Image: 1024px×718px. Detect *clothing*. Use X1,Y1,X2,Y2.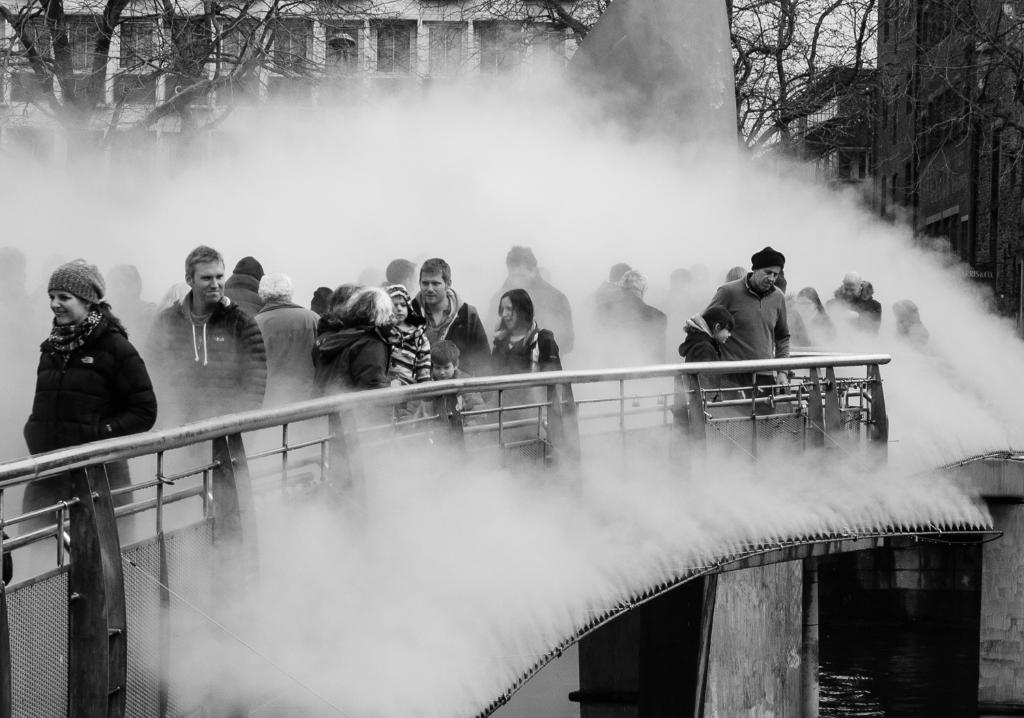
408,284,492,369.
